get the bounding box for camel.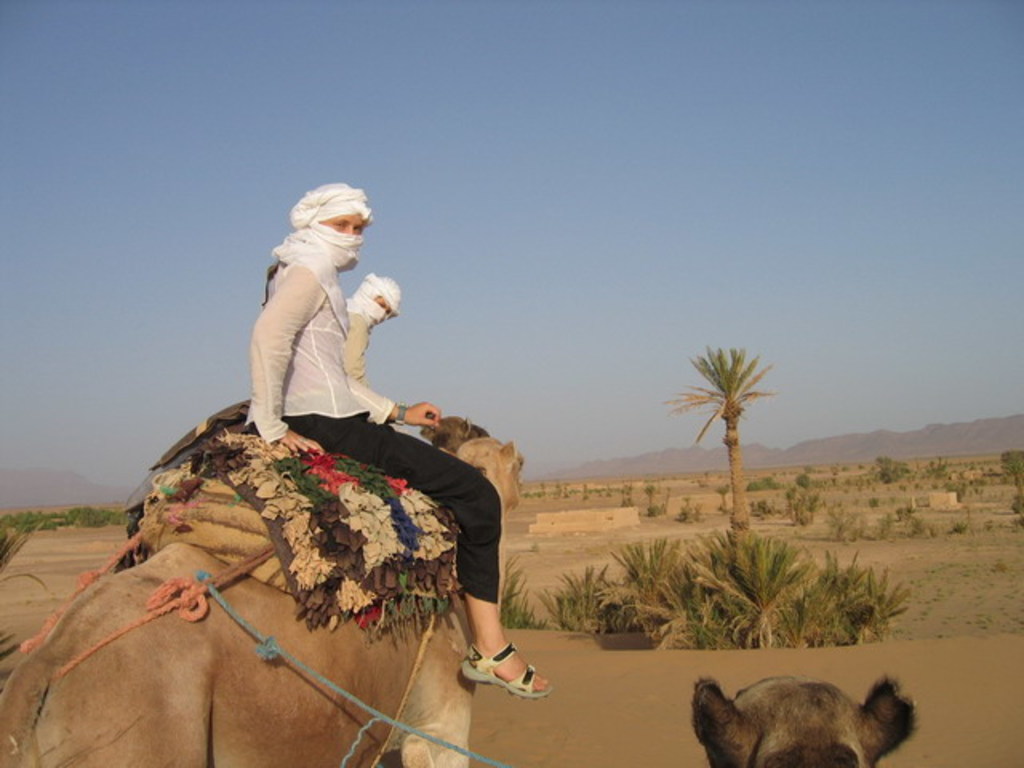
locate(421, 419, 491, 451).
